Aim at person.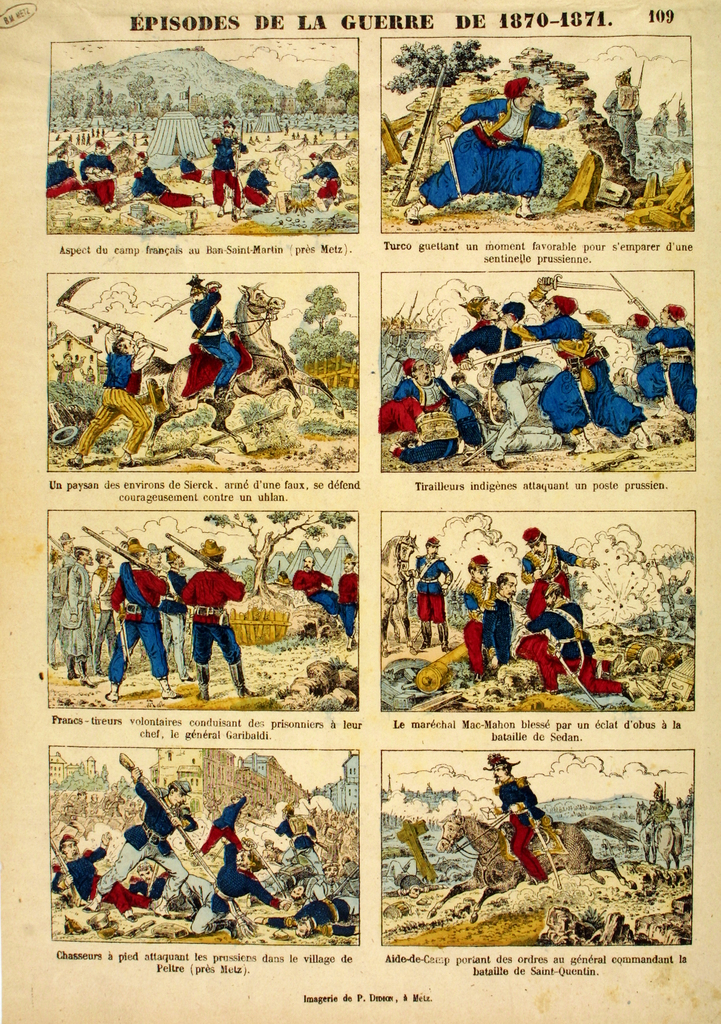
Aimed at (x1=72, y1=319, x2=163, y2=468).
